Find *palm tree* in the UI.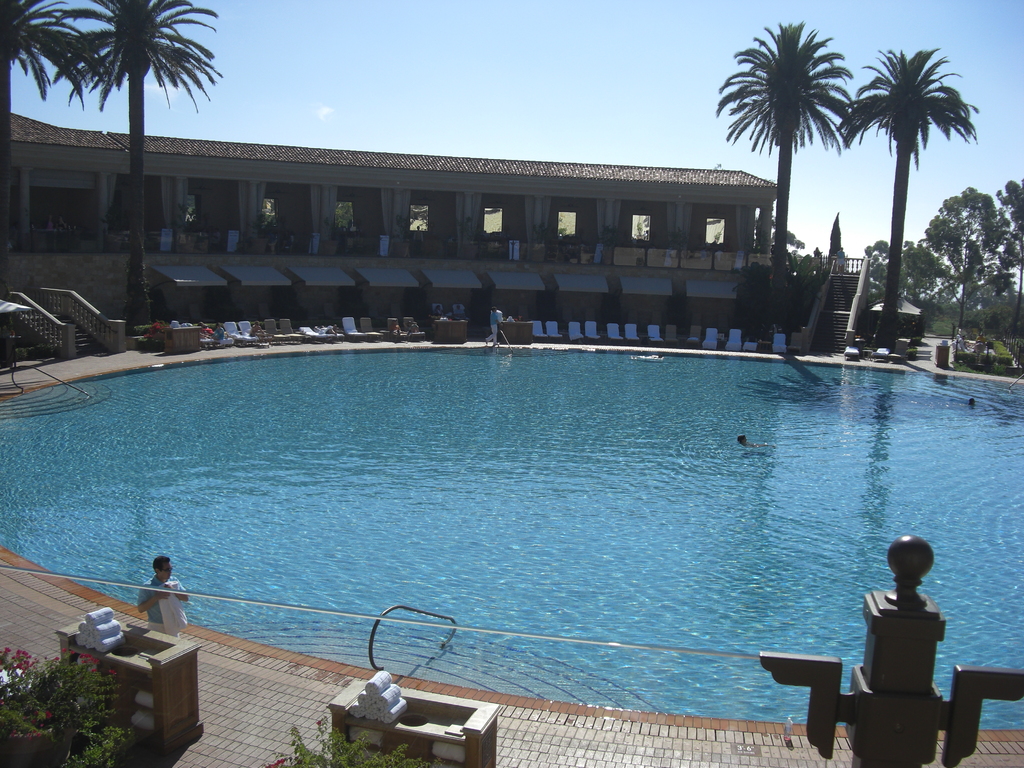
UI element at [left=98, top=0, right=204, bottom=348].
